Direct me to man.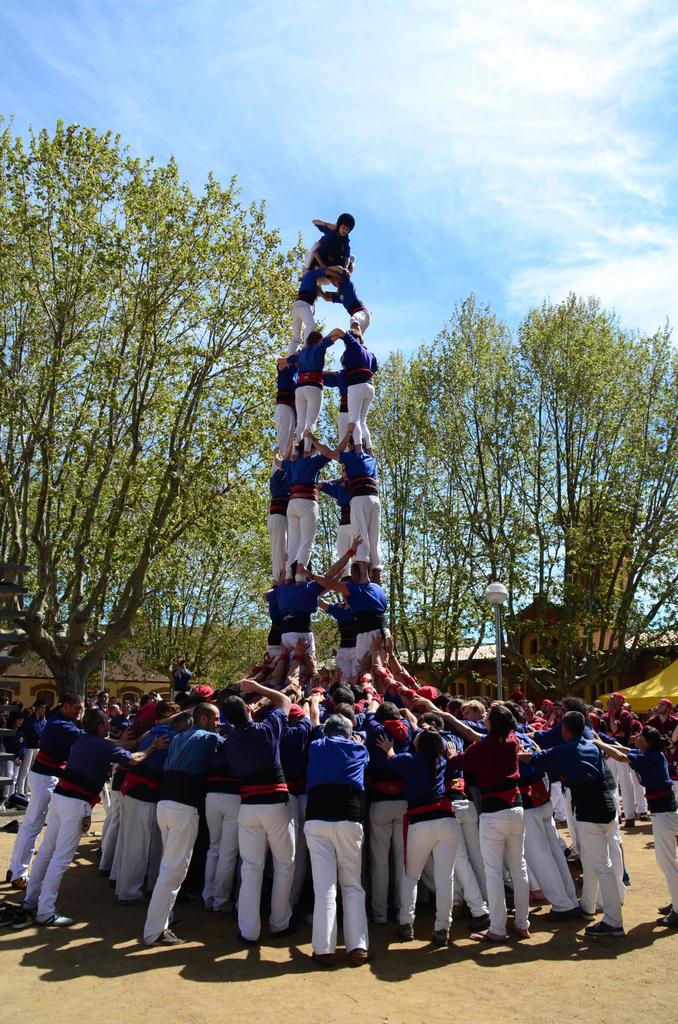
Direction: pyautogui.locateOnScreen(302, 716, 376, 966).
